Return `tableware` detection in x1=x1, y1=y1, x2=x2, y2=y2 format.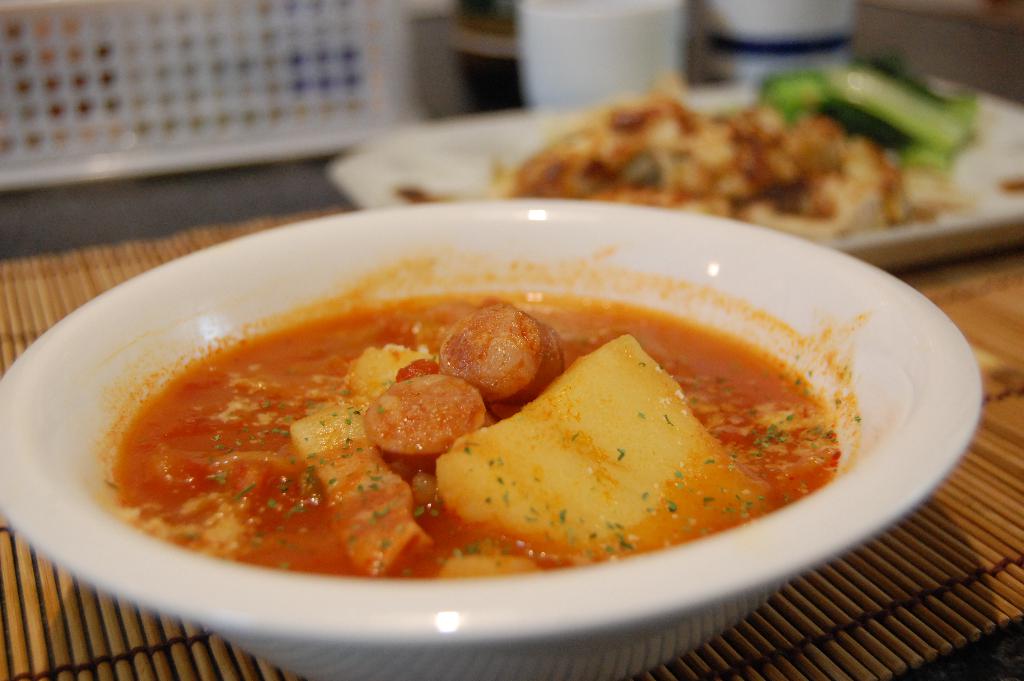
x1=0, y1=194, x2=998, y2=626.
